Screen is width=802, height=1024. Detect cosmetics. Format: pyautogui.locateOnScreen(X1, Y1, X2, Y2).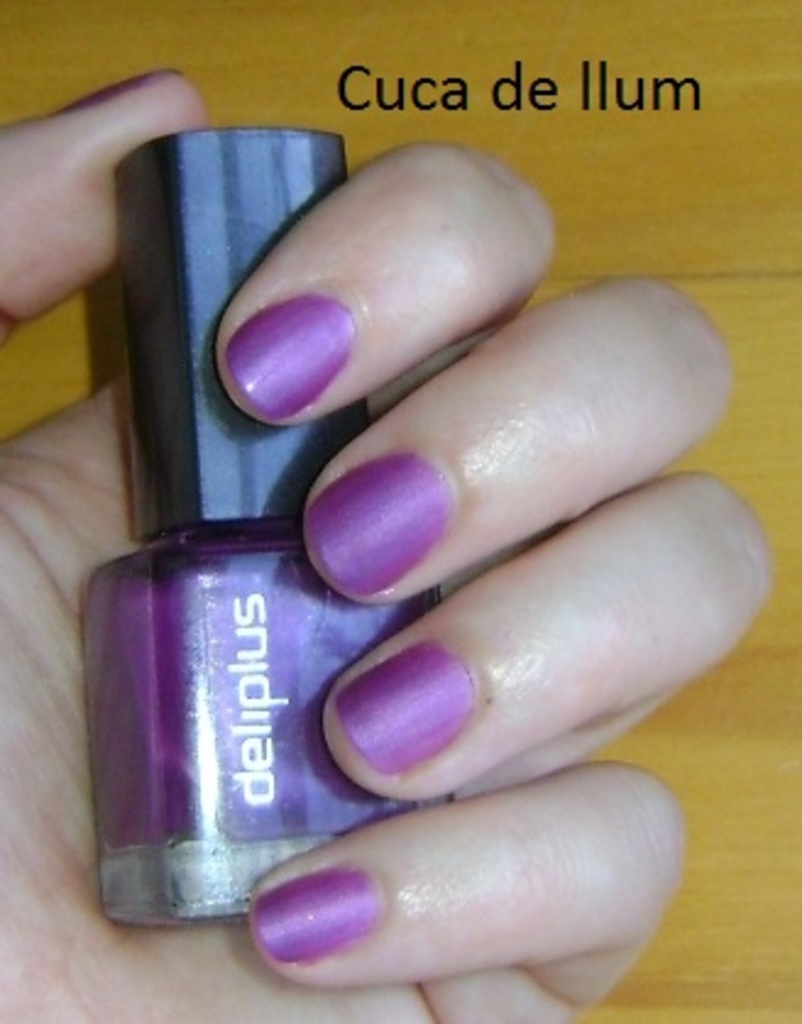
pyautogui.locateOnScreen(320, 631, 518, 794).
